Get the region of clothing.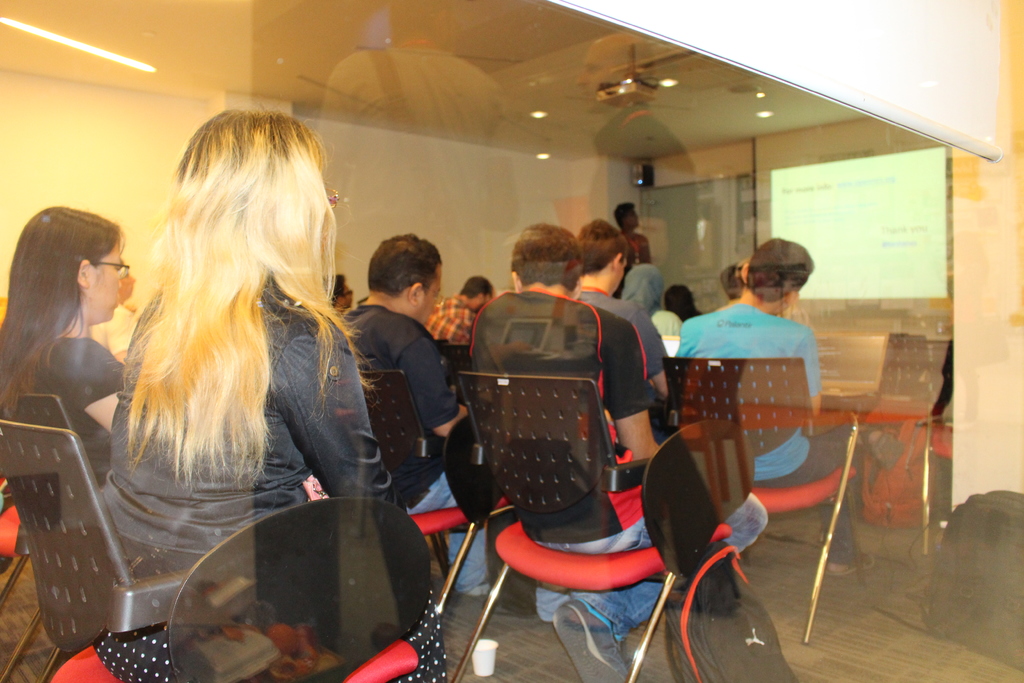
(left=420, top=295, right=472, bottom=342).
